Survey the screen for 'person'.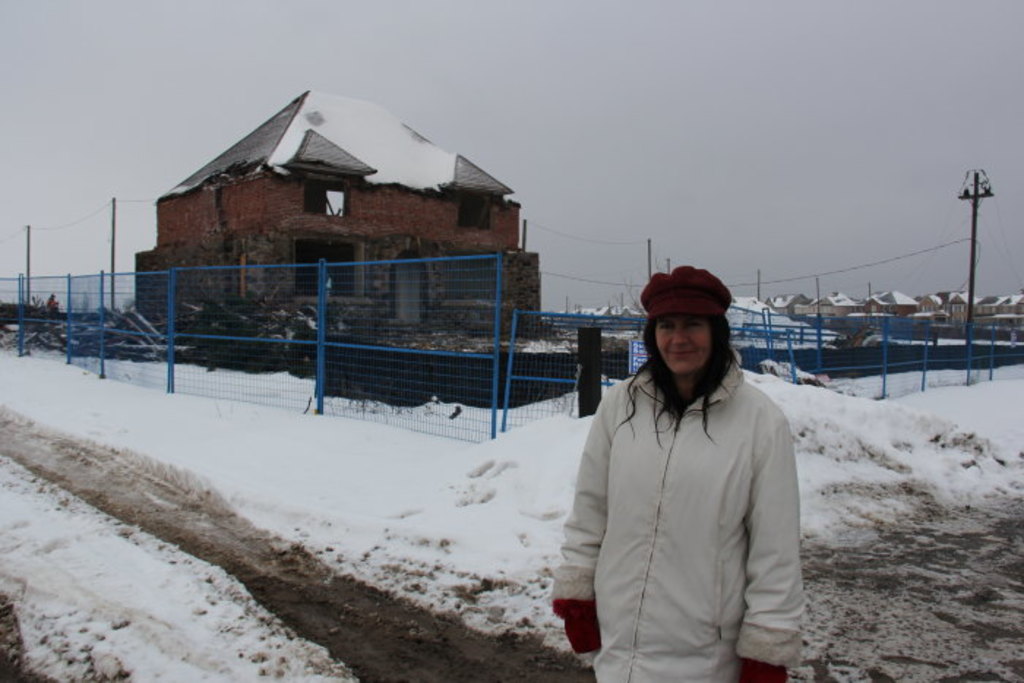
Survey found: 565 247 815 682.
